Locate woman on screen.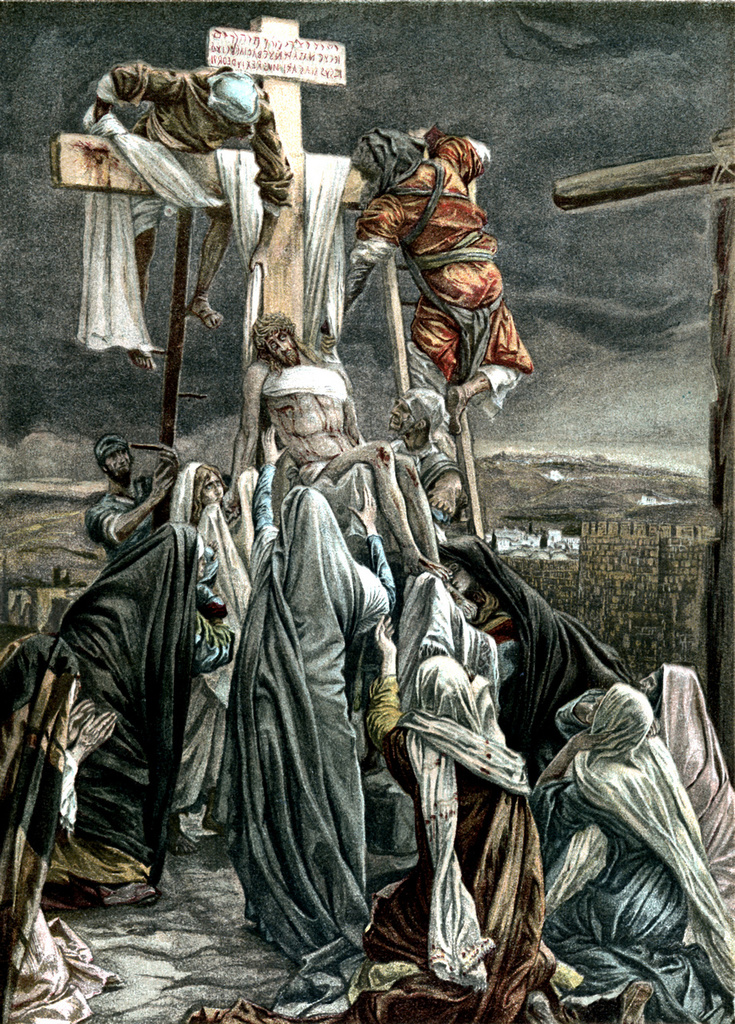
On screen at crop(363, 574, 543, 1023).
